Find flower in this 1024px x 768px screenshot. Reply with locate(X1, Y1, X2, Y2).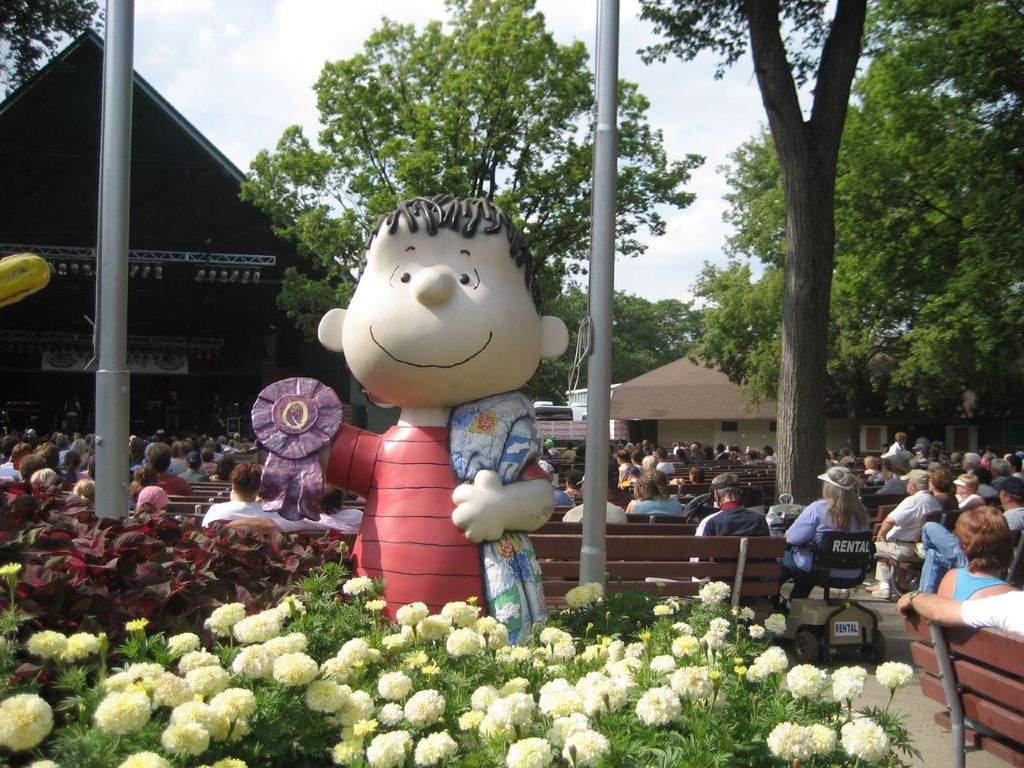
locate(398, 602, 432, 627).
